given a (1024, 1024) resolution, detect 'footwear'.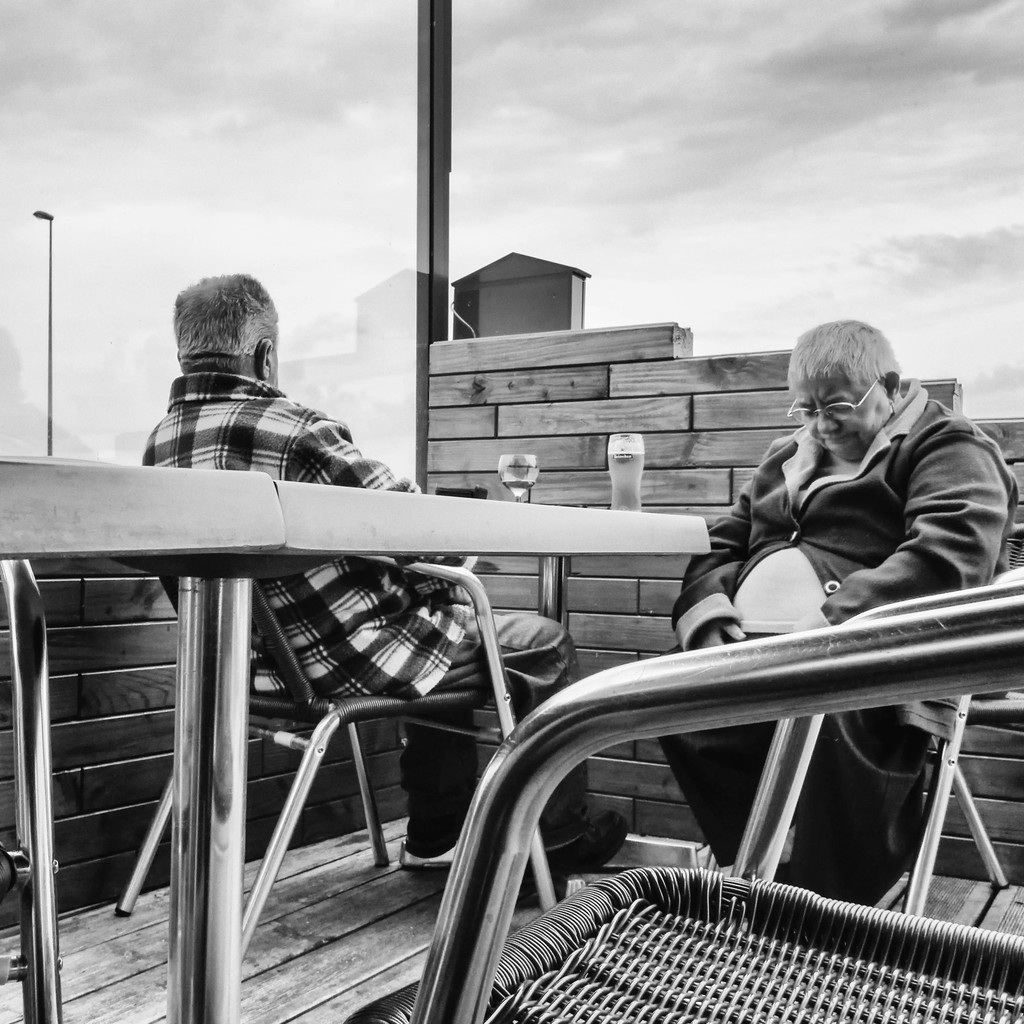
520:804:625:904.
